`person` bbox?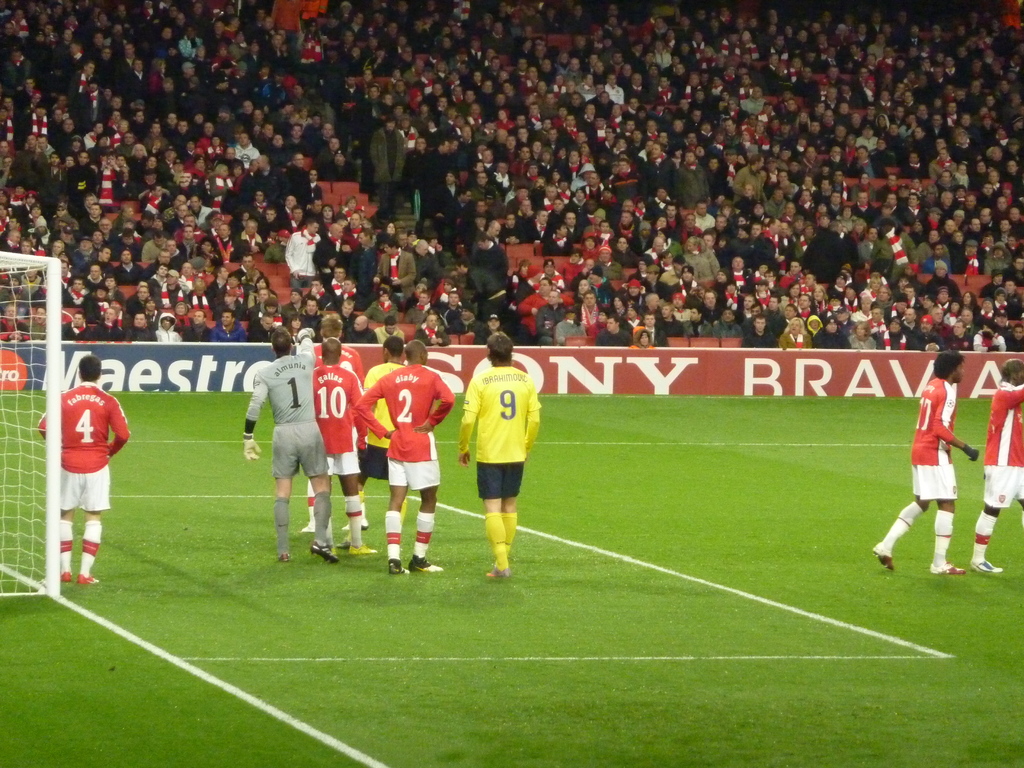
l=968, t=360, r=1023, b=570
